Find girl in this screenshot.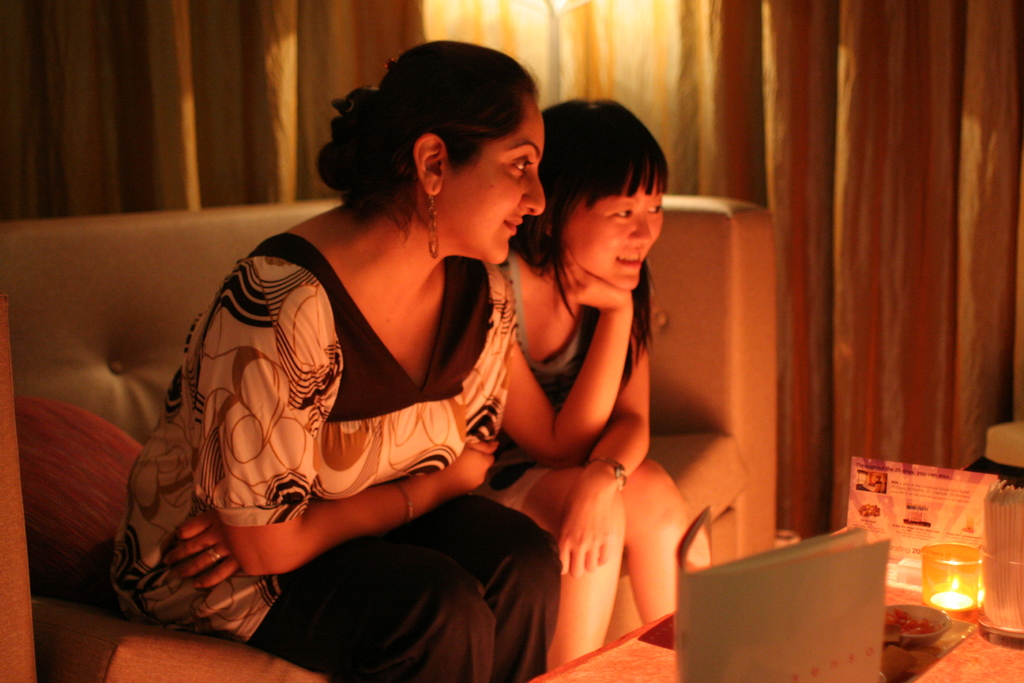
The bounding box for girl is Rect(113, 42, 564, 682).
